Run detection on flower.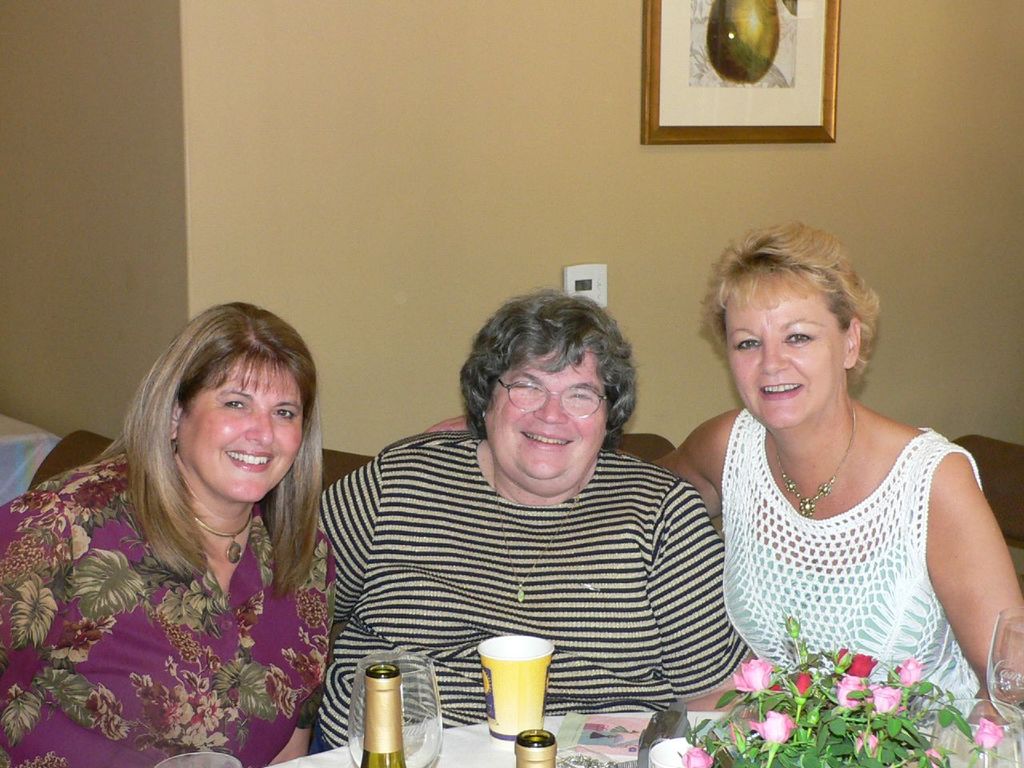
Result: {"left": 50, "top": 622, "right": 102, "bottom": 666}.
